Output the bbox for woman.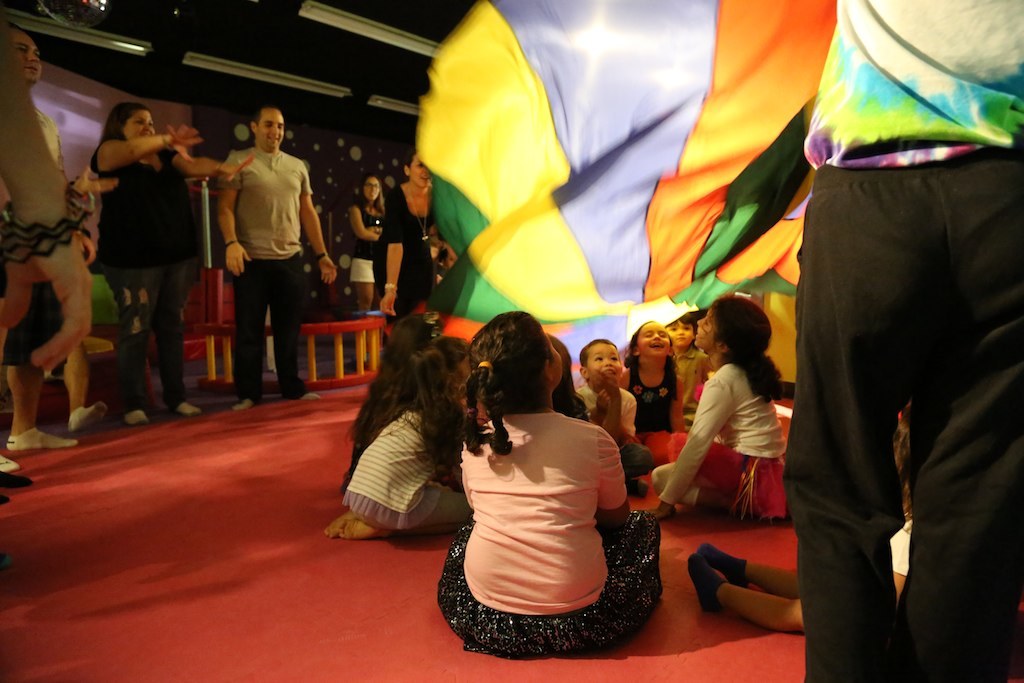
[89,95,255,426].
